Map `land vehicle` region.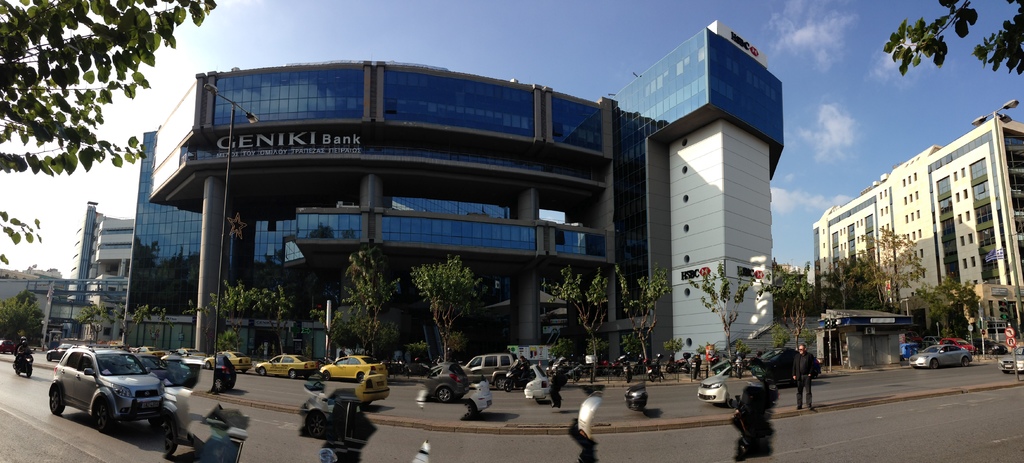
Mapped to 50/347/63/359.
